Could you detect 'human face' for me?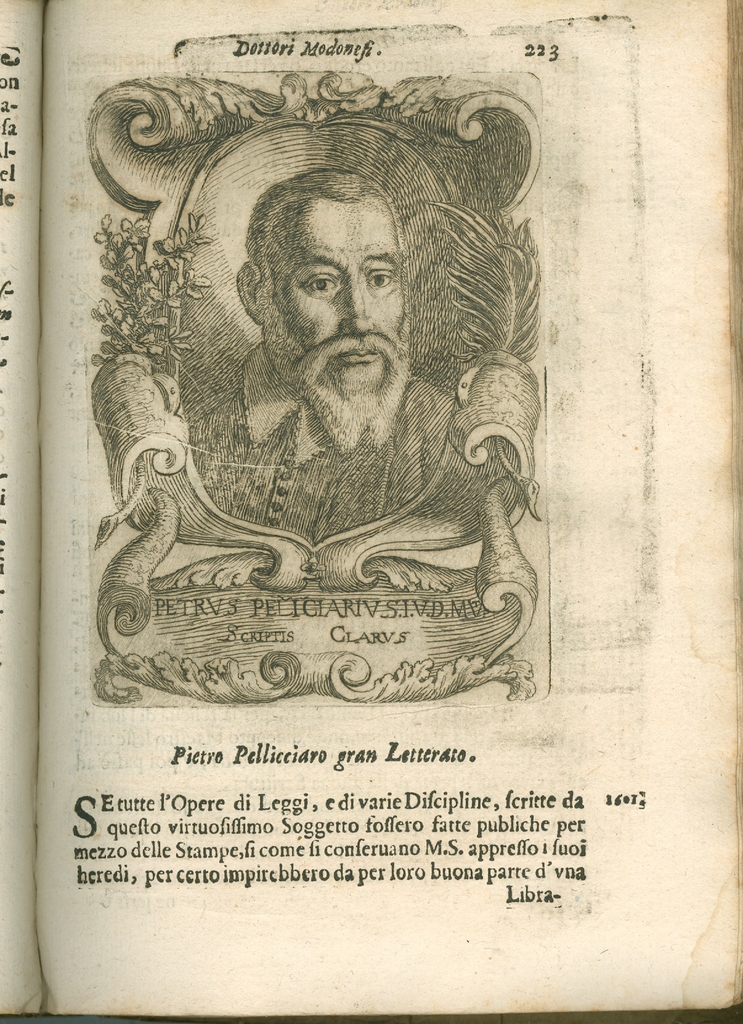
Detection result: box=[278, 204, 405, 414].
